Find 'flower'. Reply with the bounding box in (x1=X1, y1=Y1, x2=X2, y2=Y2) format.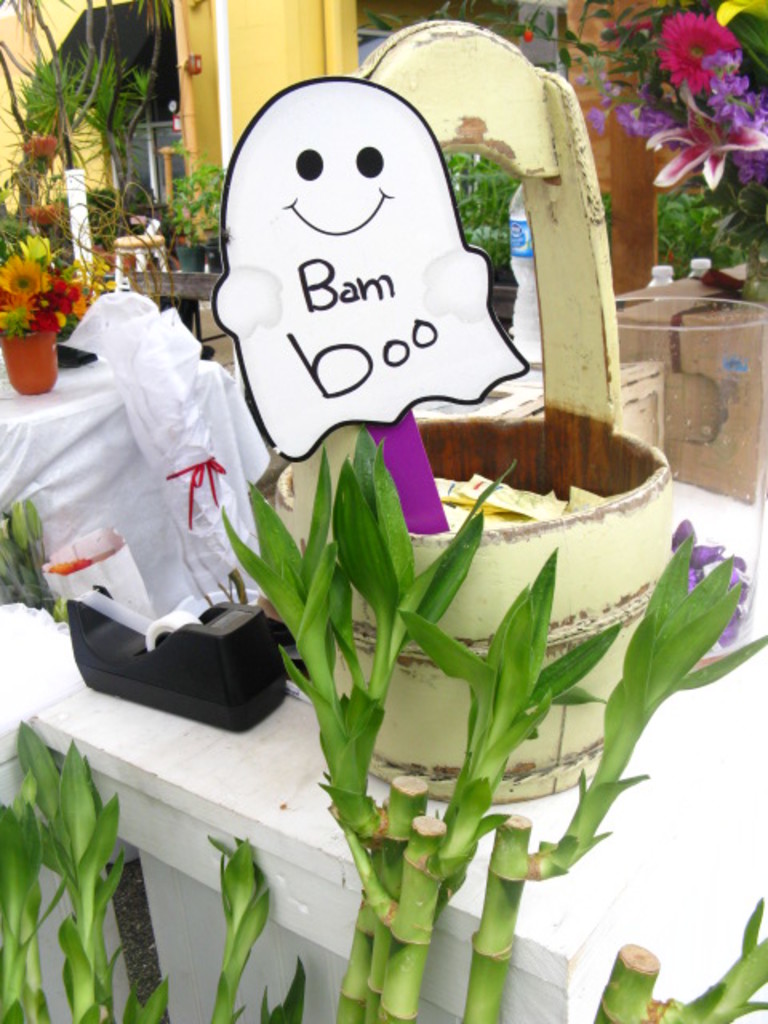
(x1=718, y1=549, x2=754, y2=643).
